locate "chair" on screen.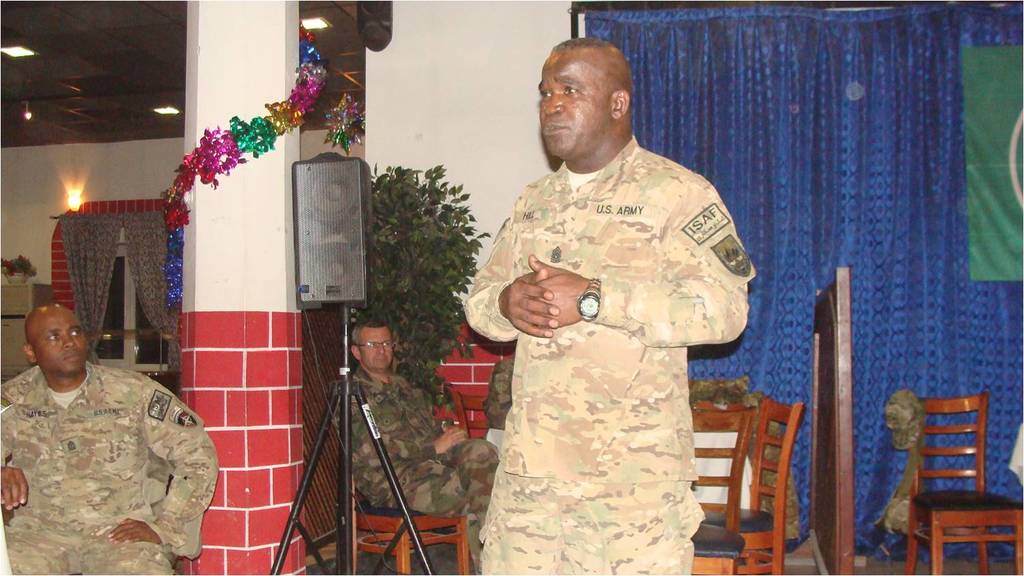
On screen at region(685, 410, 749, 575).
